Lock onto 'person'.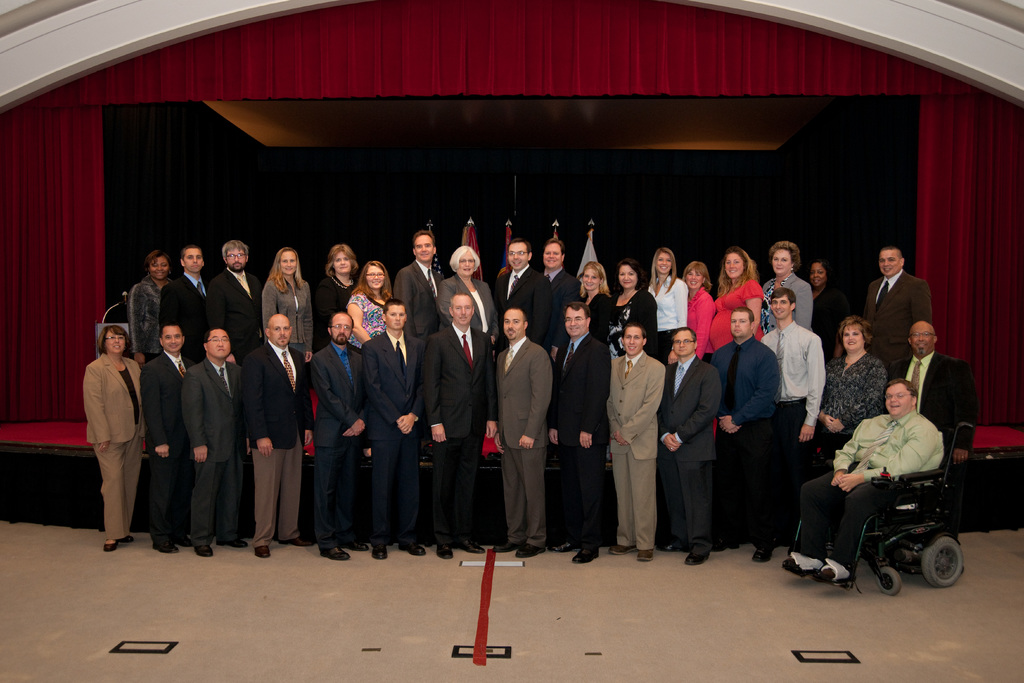
Locked: (714,300,776,567).
